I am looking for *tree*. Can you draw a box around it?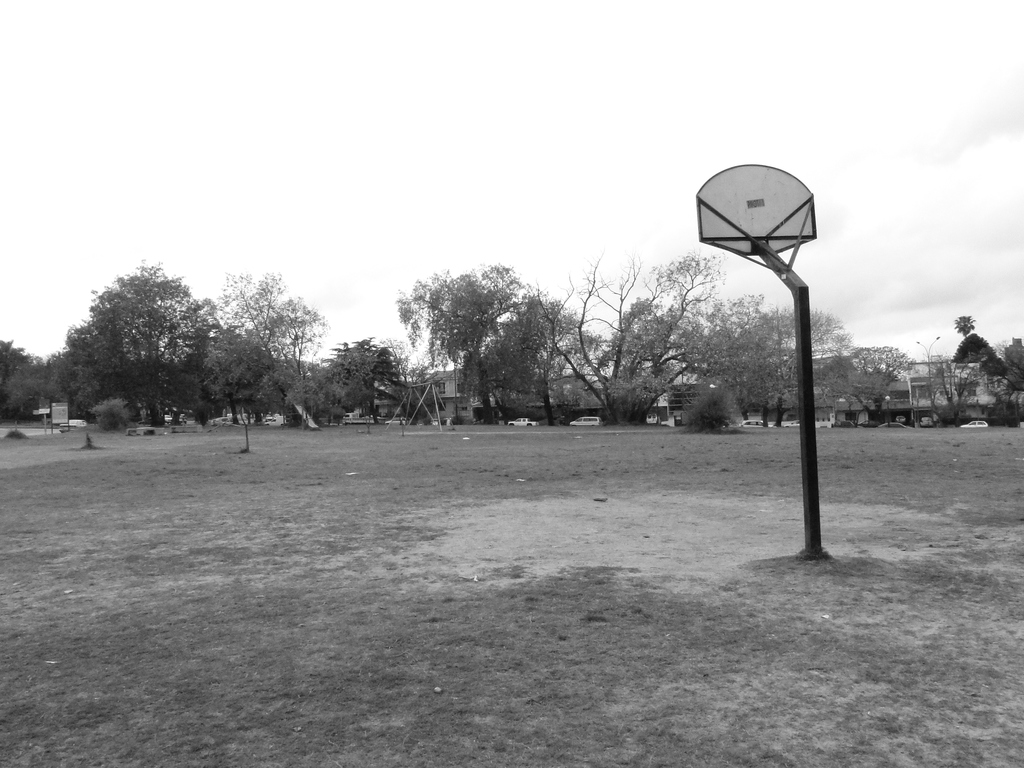
Sure, the bounding box is bbox=[337, 340, 395, 420].
